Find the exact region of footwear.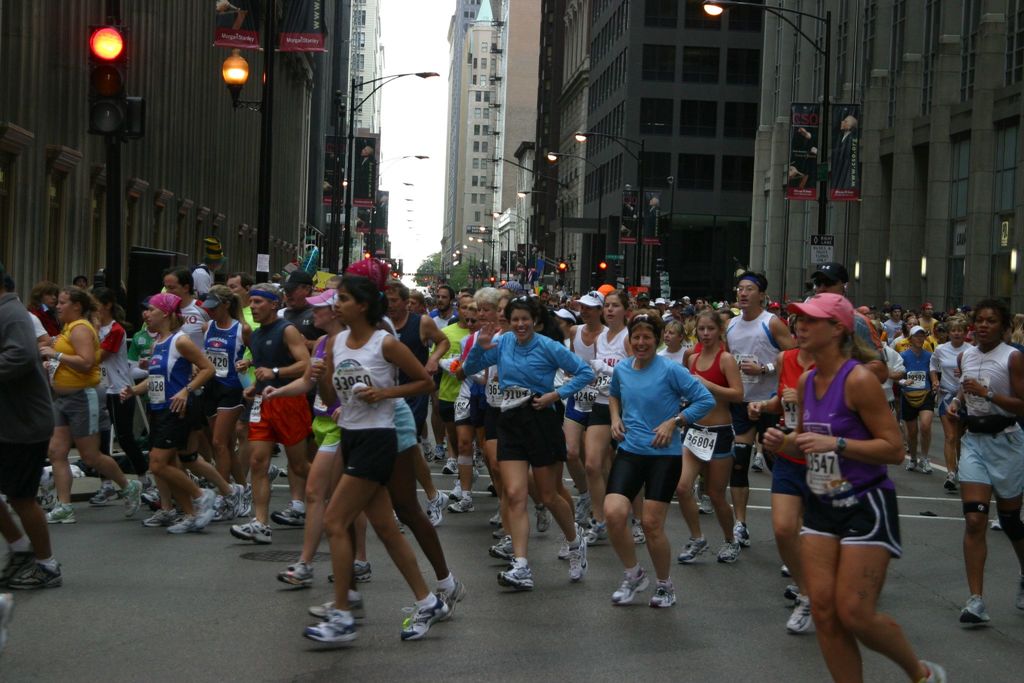
Exact region: <region>566, 541, 585, 577</region>.
